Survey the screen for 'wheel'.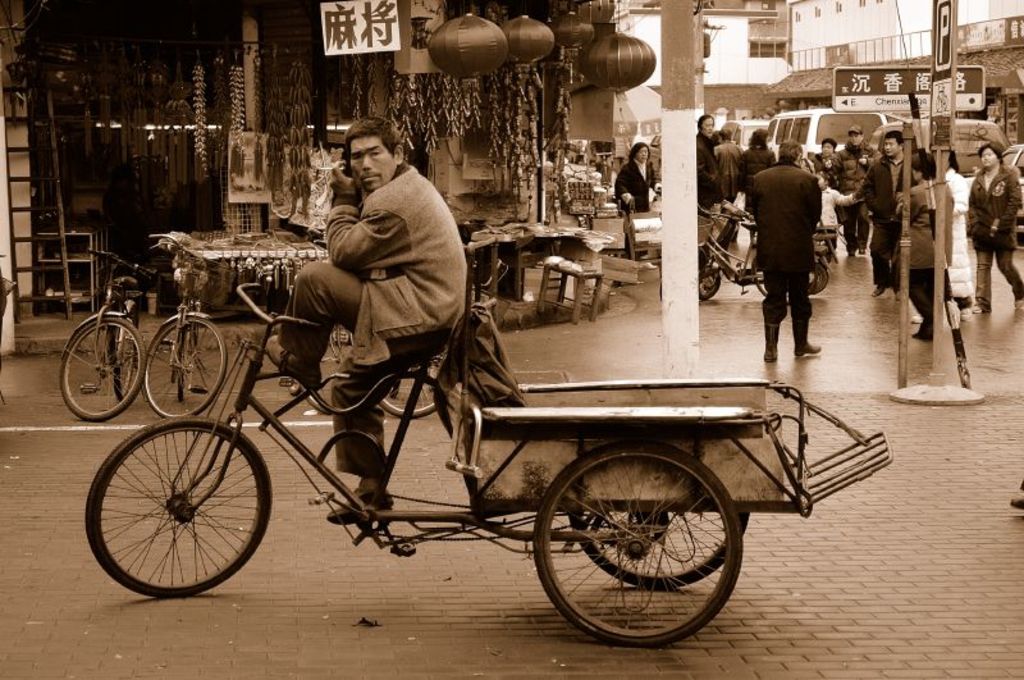
Survey found: [left=380, top=368, right=440, bottom=421].
